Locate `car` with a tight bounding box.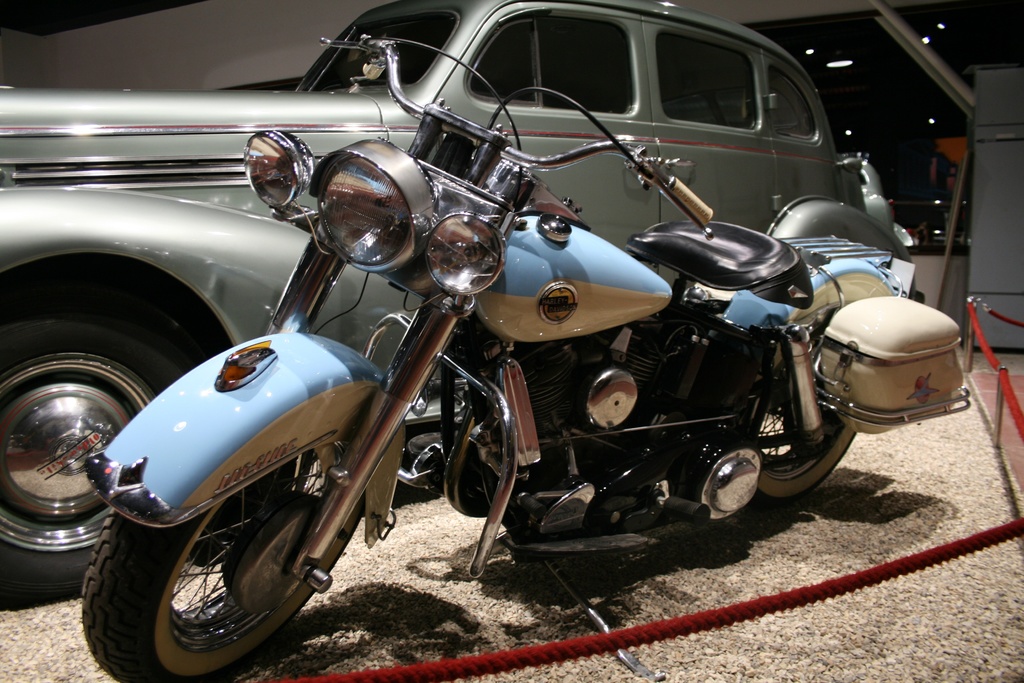
{"left": 0, "top": 0, "right": 922, "bottom": 603}.
